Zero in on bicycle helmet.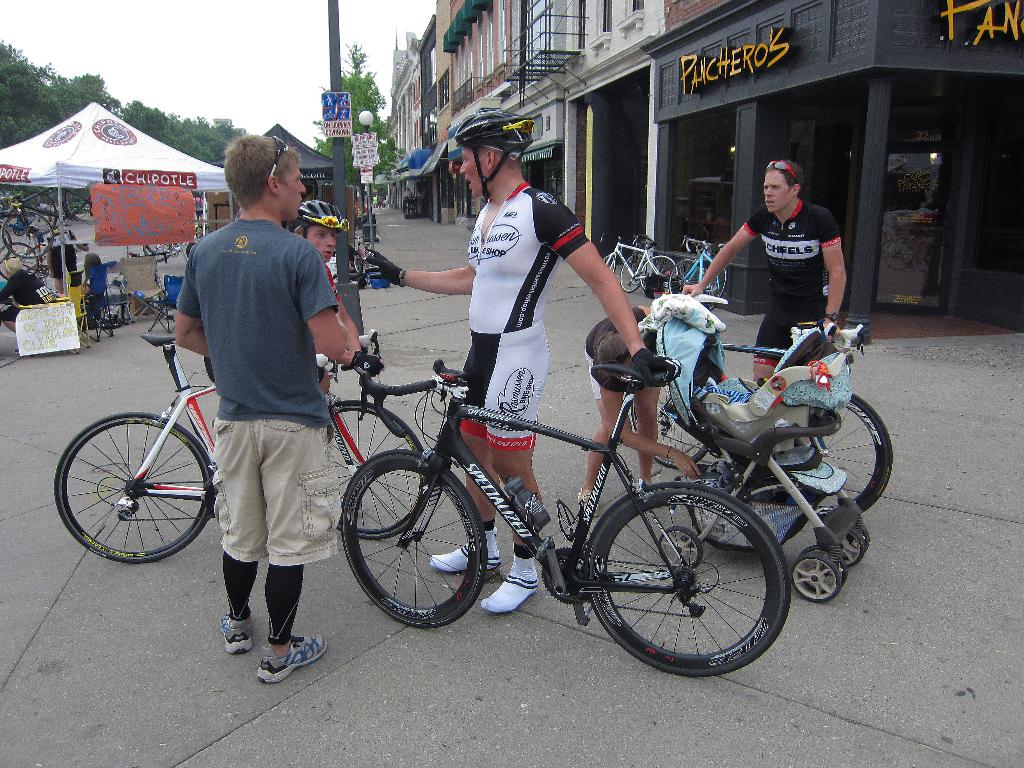
Zeroed in: 292:202:352:239.
